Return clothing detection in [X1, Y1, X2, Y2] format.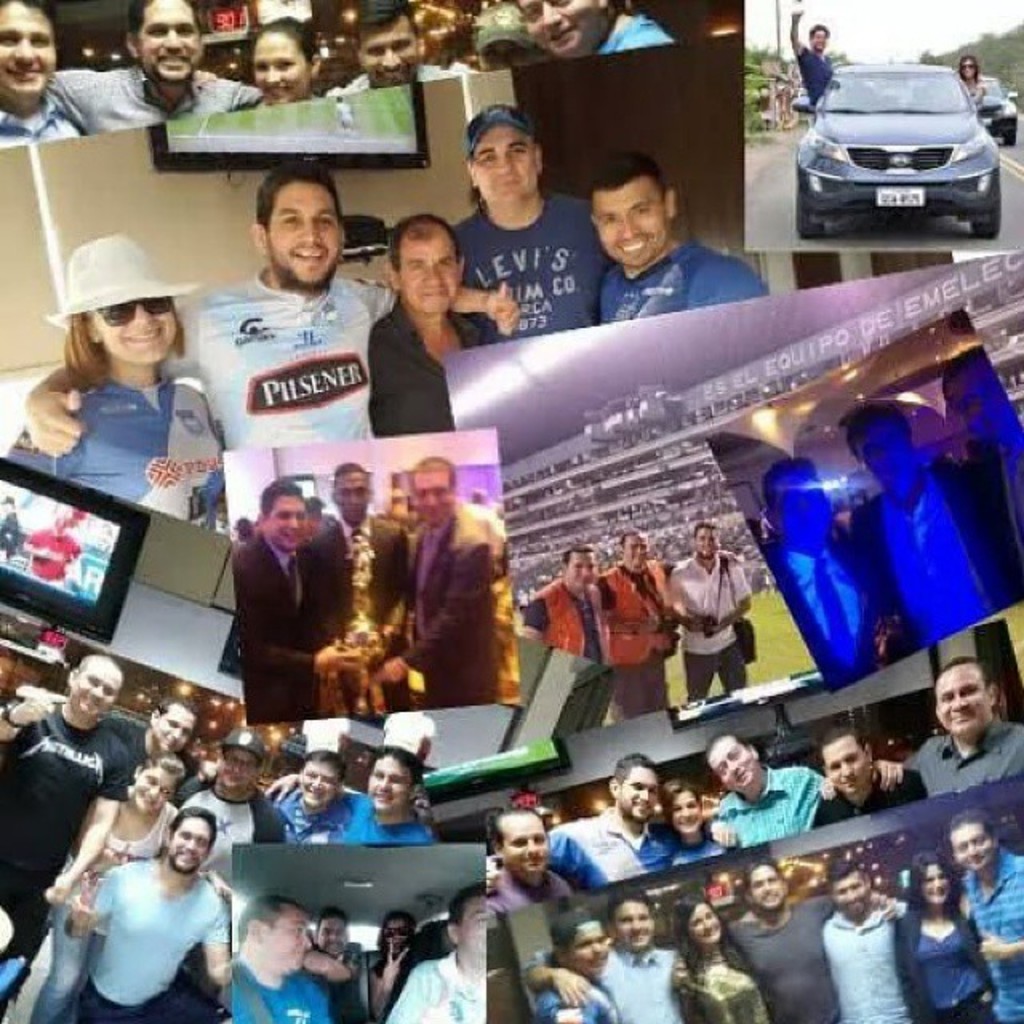
[598, 13, 670, 46].
